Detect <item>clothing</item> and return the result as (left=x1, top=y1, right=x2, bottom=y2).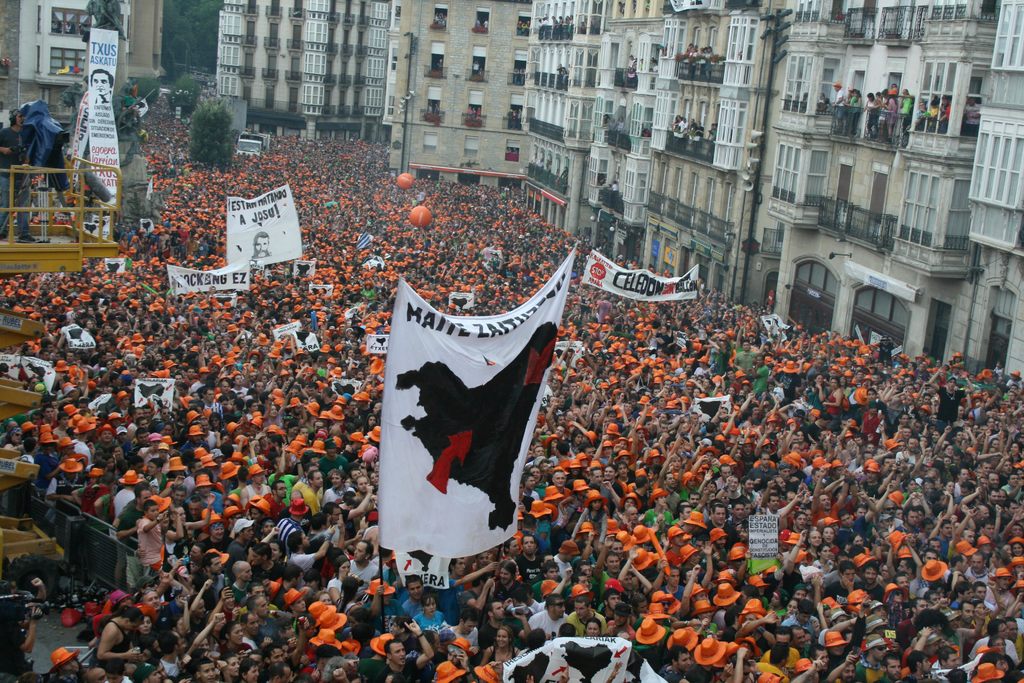
(left=883, top=666, right=921, bottom=682).
